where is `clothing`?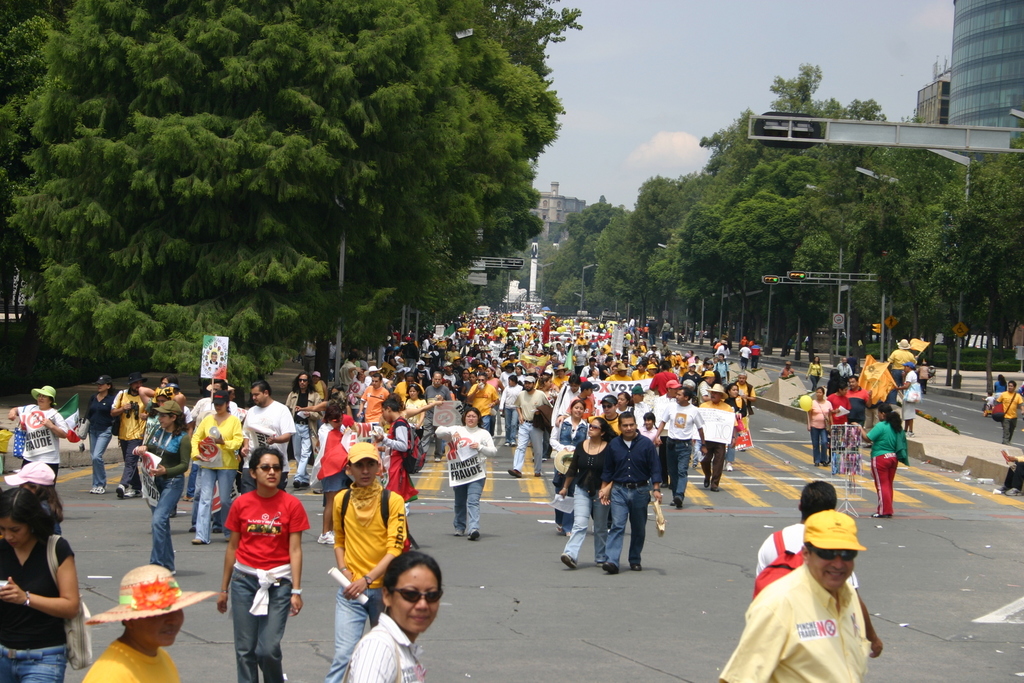
{"left": 325, "top": 583, "right": 379, "bottom": 682}.
